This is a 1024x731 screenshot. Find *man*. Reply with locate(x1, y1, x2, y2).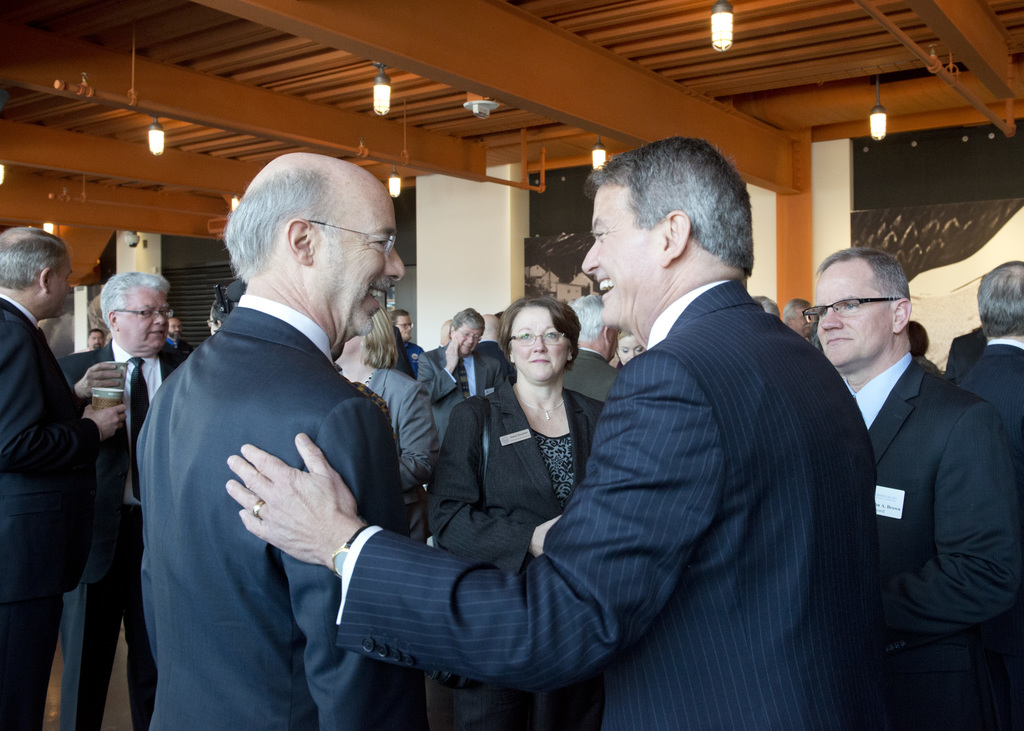
locate(227, 131, 879, 730).
